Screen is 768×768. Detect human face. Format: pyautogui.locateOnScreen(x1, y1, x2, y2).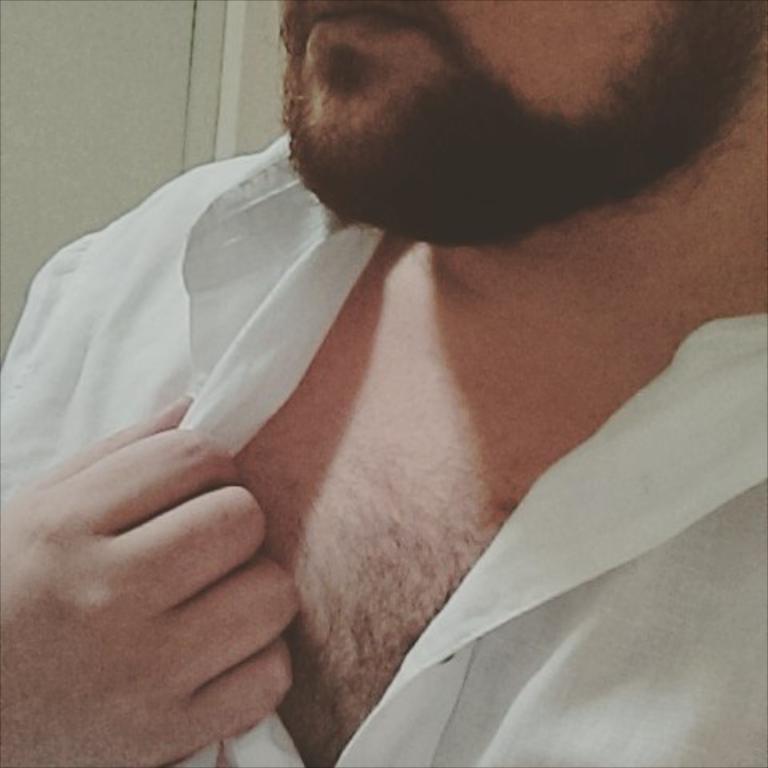
pyautogui.locateOnScreen(272, 0, 766, 230).
